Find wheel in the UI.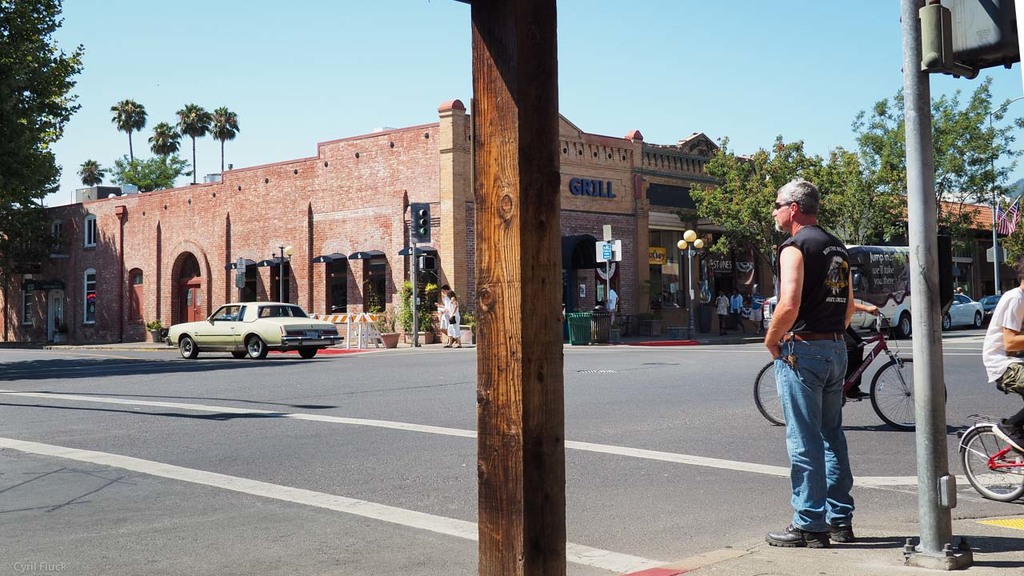
UI element at box=[750, 356, 789, 426].
